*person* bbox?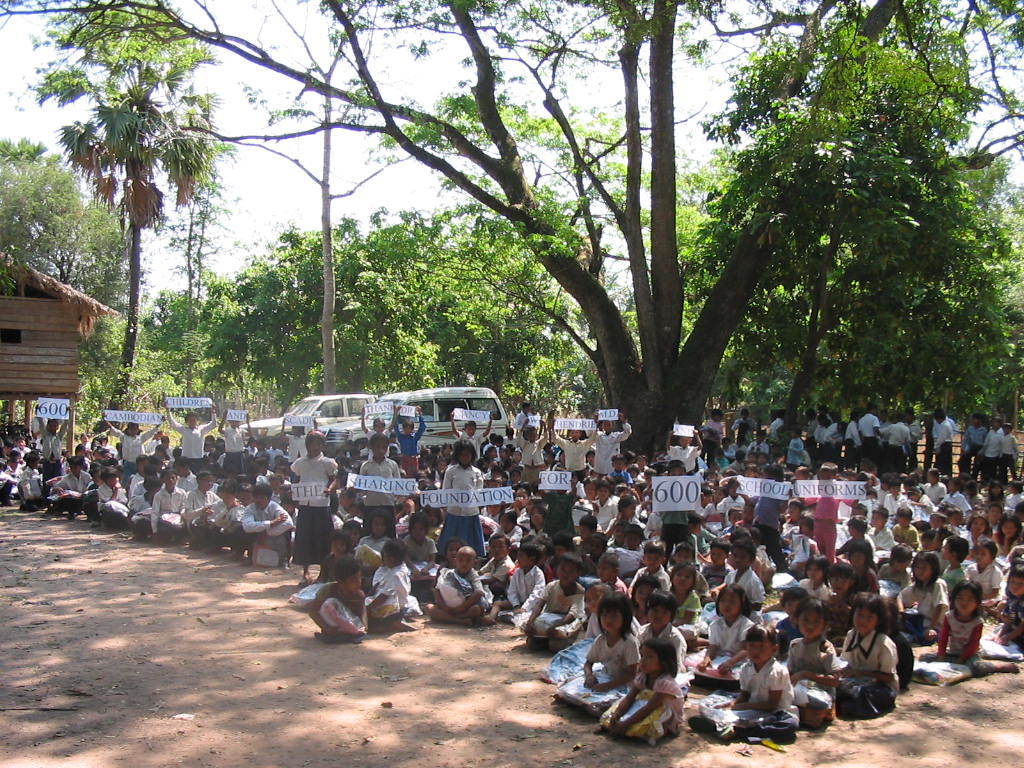
[833, 587, 898, 721]
